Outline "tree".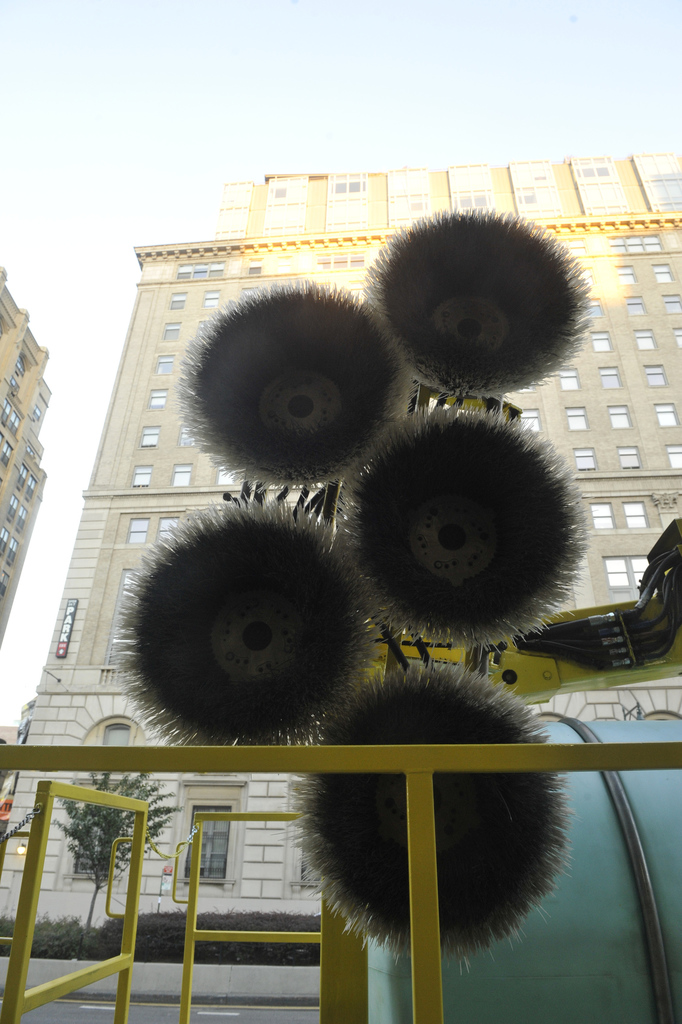
Outline: region(51, 769, 184, 958).
